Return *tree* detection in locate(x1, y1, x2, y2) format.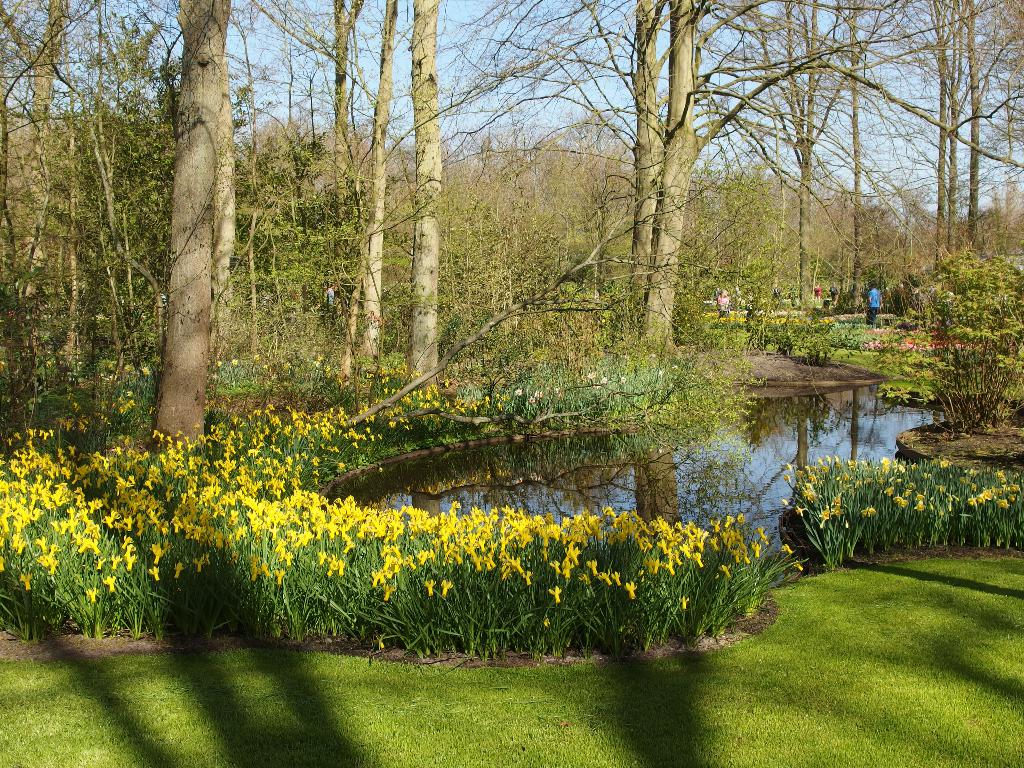
locate(588, 0, 781, 367).
